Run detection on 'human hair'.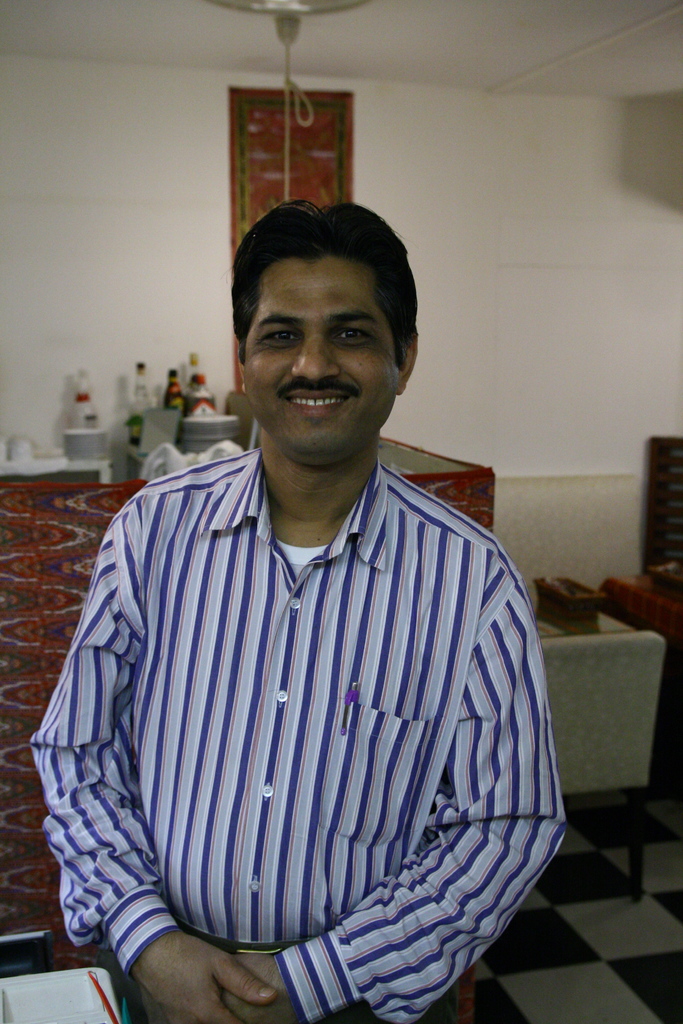
Result: <bbox>233, 183, 419, 379</bbox>.
